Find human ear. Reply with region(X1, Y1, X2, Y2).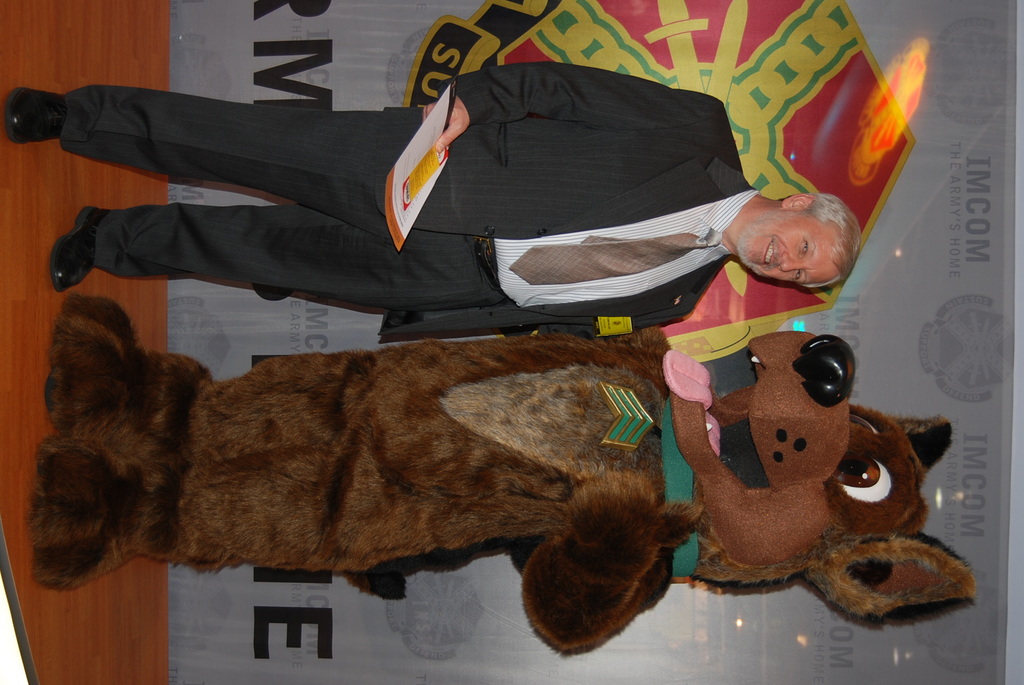
region(781, 191, 814, 205).
